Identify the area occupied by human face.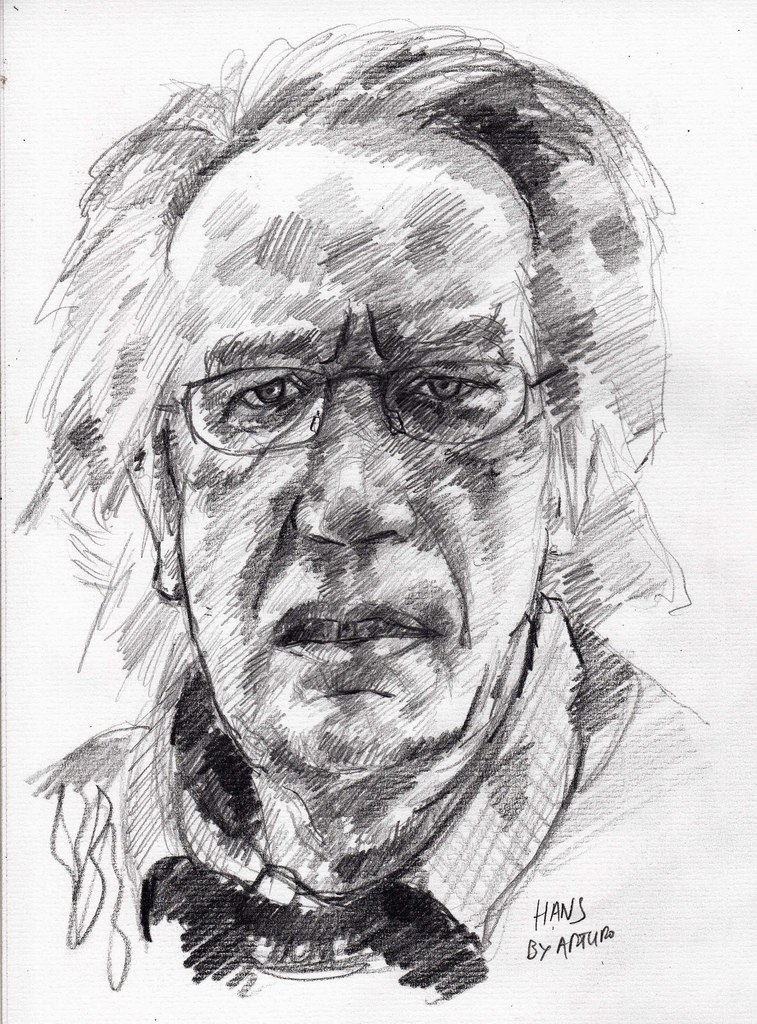
Area: 166,125,551,777.
